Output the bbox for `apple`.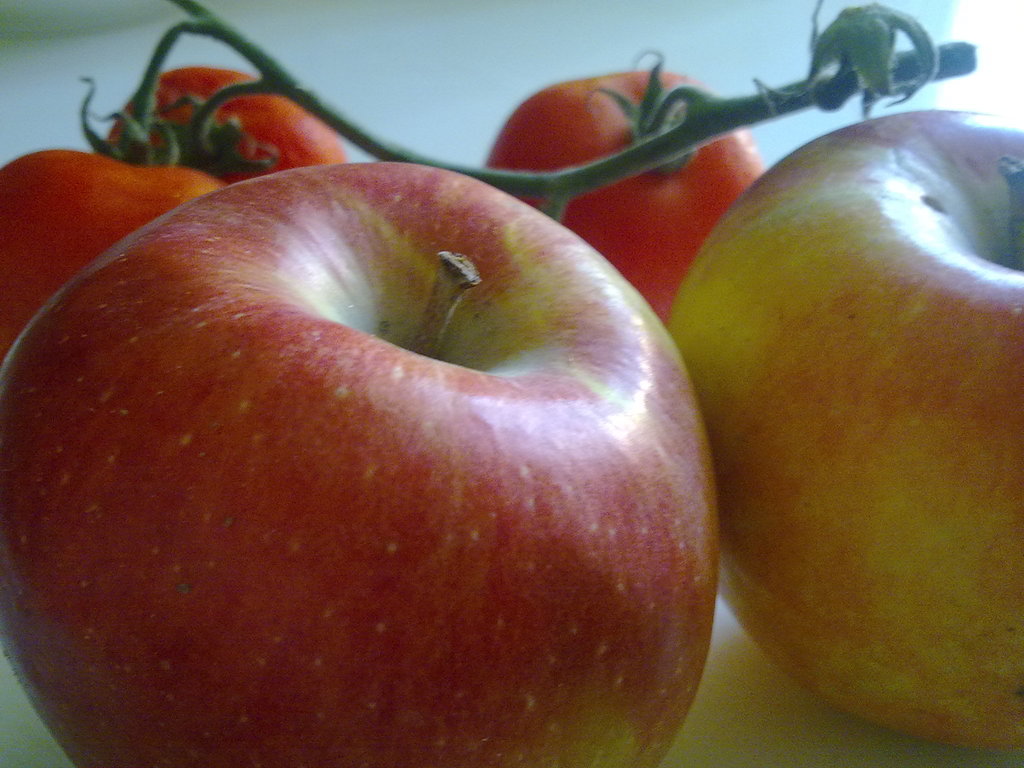
left=0, top=158, right=723, bottom=767.
